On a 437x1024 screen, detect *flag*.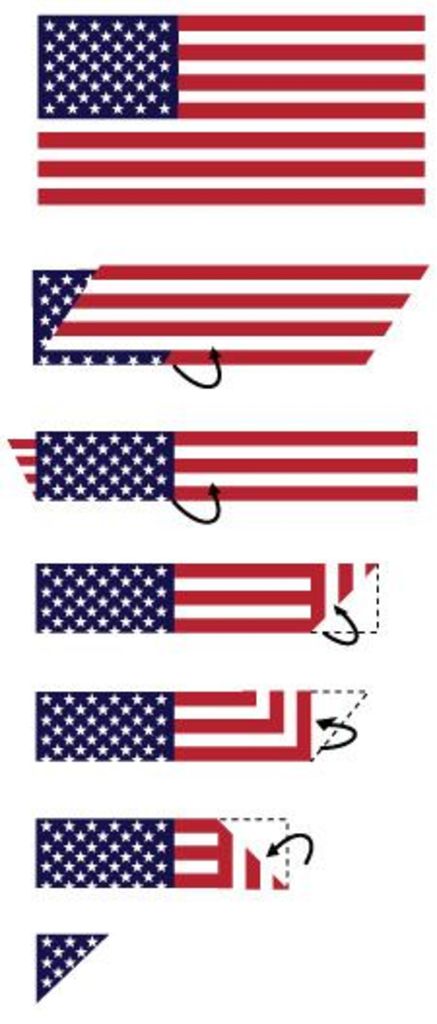
region(27, 931, 113, 1008).
